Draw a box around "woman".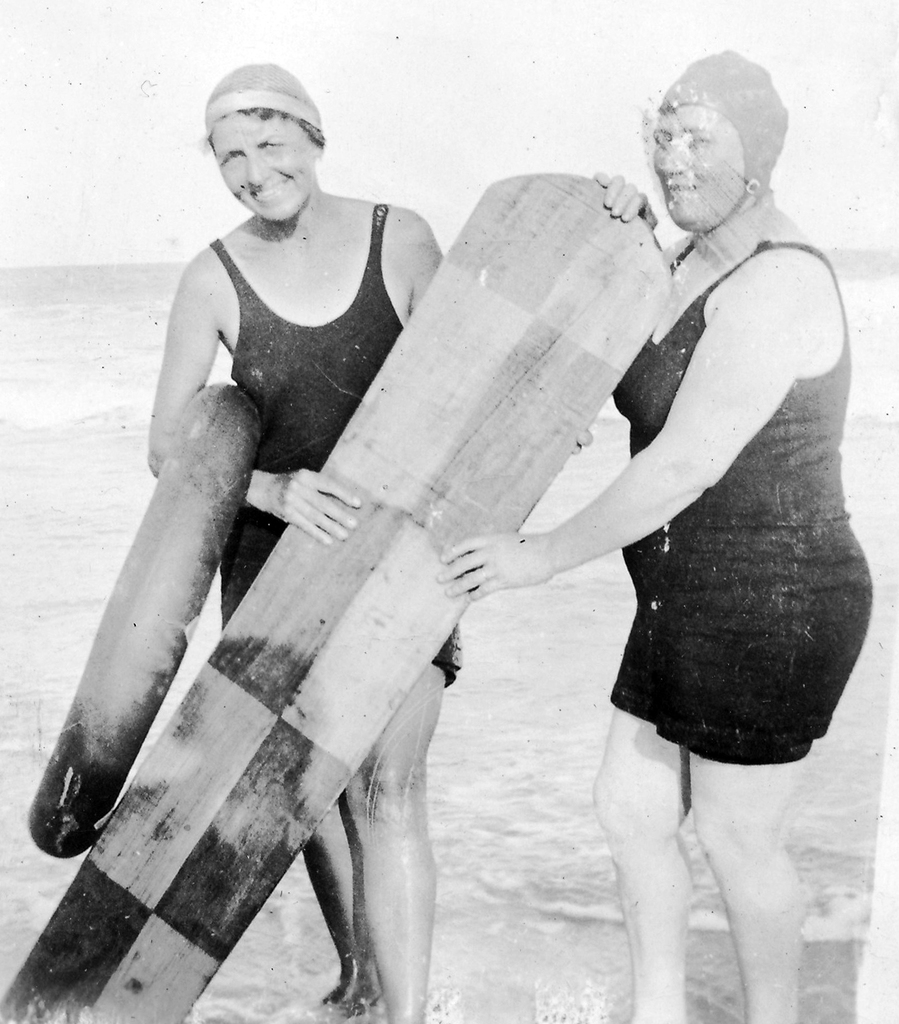
locate(148, 59, 594, 1023).
